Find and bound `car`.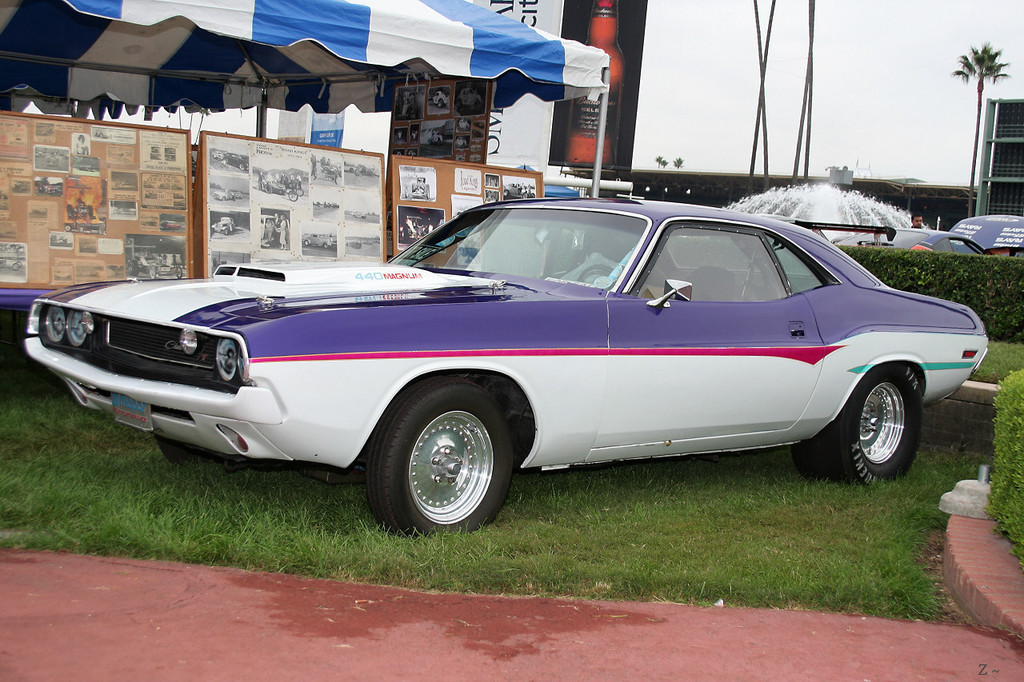
Bound: [280,173,297,188].
